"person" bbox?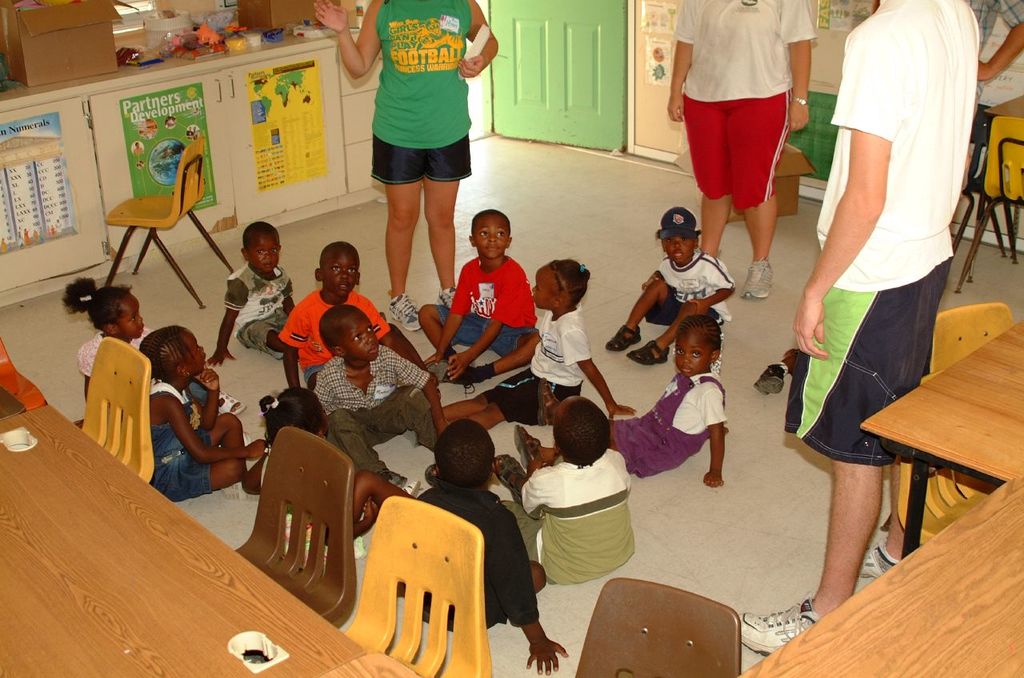
53,270,156,432
